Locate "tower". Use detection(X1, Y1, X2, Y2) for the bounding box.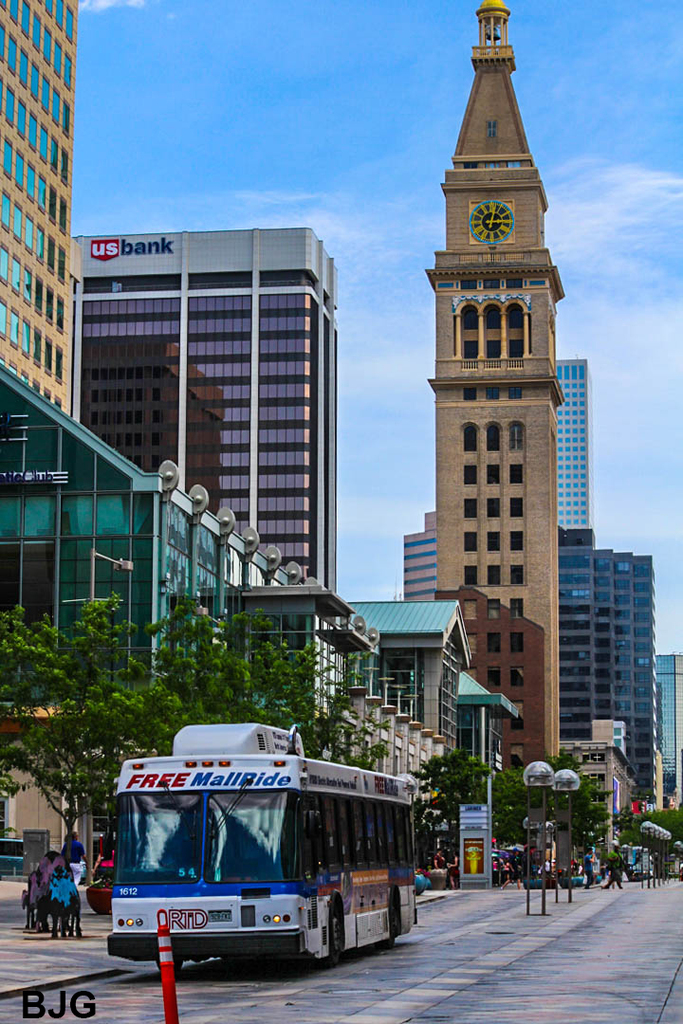
detection(545, 535, 661, 812).
